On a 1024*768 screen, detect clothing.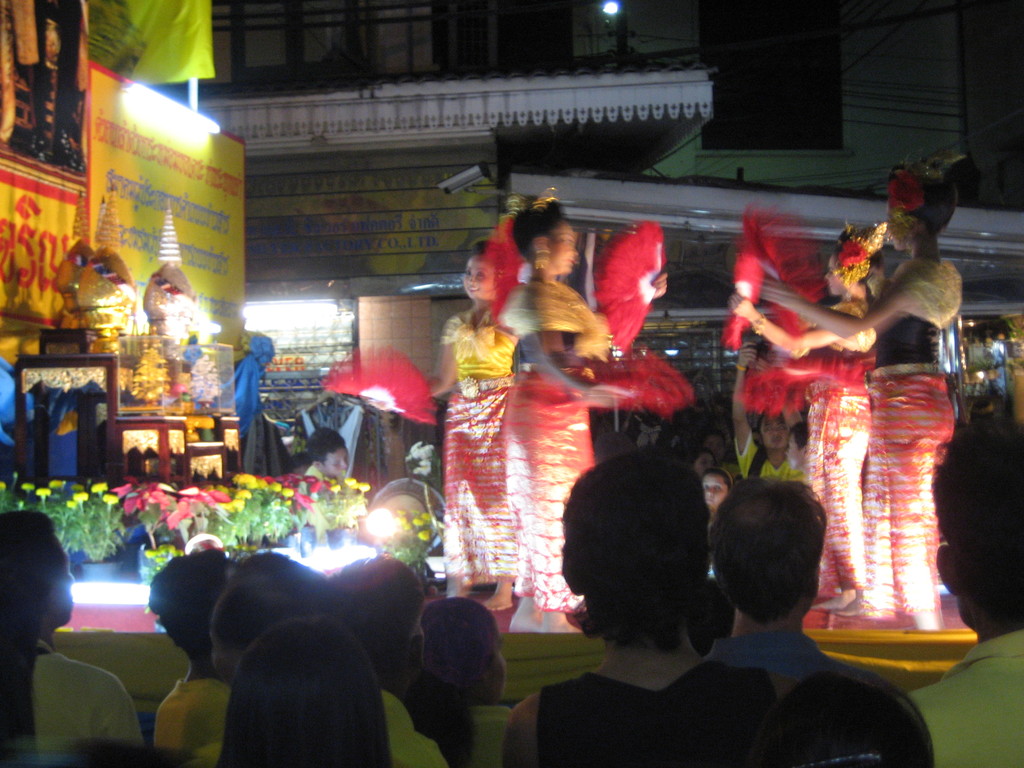
box(442, 307, 509, 588).
